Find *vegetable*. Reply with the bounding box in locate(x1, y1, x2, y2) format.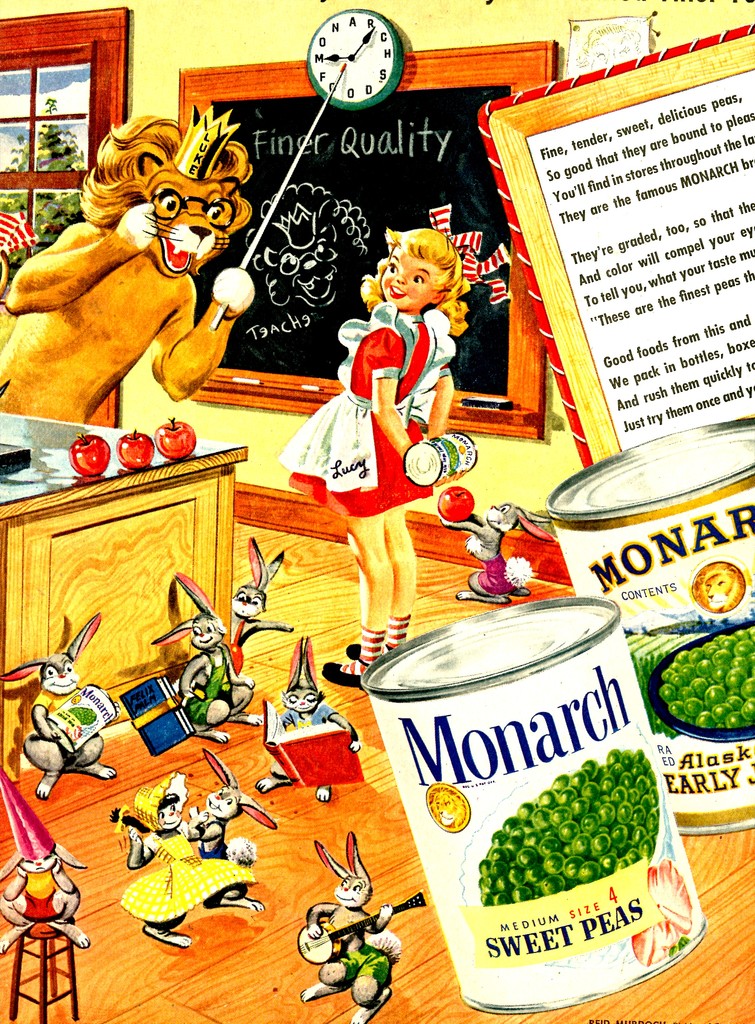
locate(118, 427, 153, 469).
